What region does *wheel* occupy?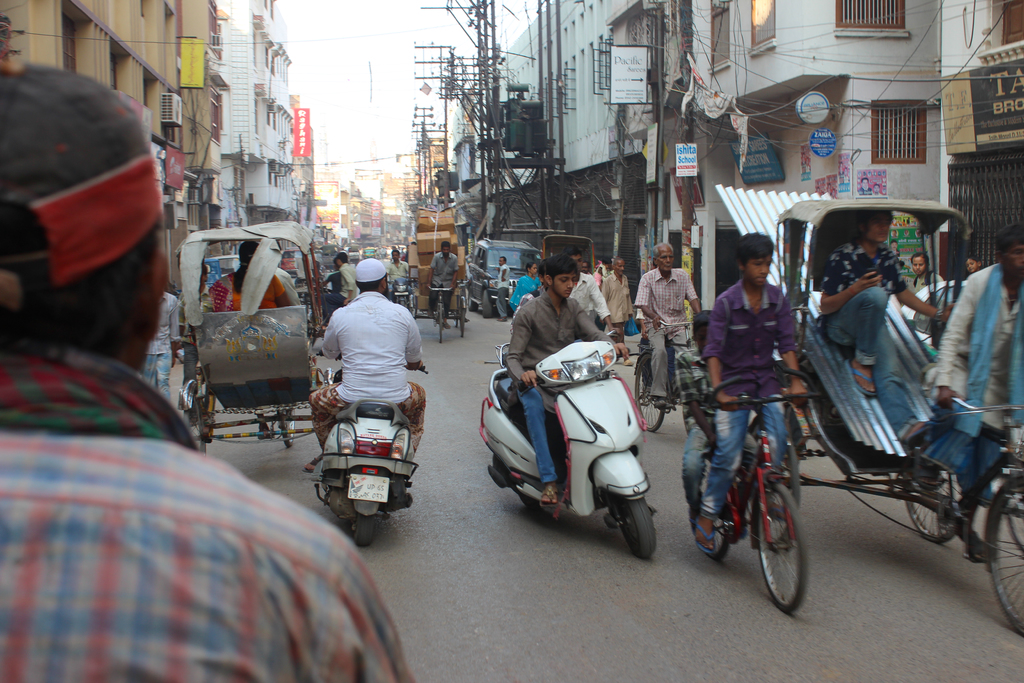
bbox(468, 288, 477, 311).
